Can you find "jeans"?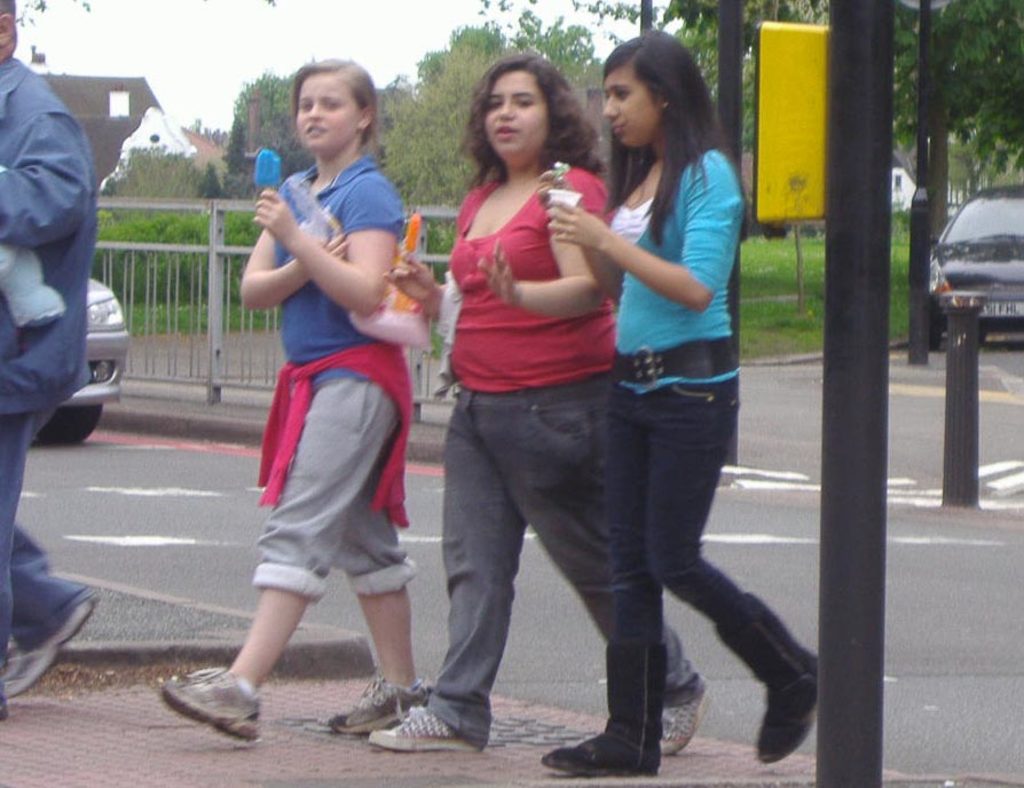
Yes, bounding box: rect(241, 388, 436, 582).
